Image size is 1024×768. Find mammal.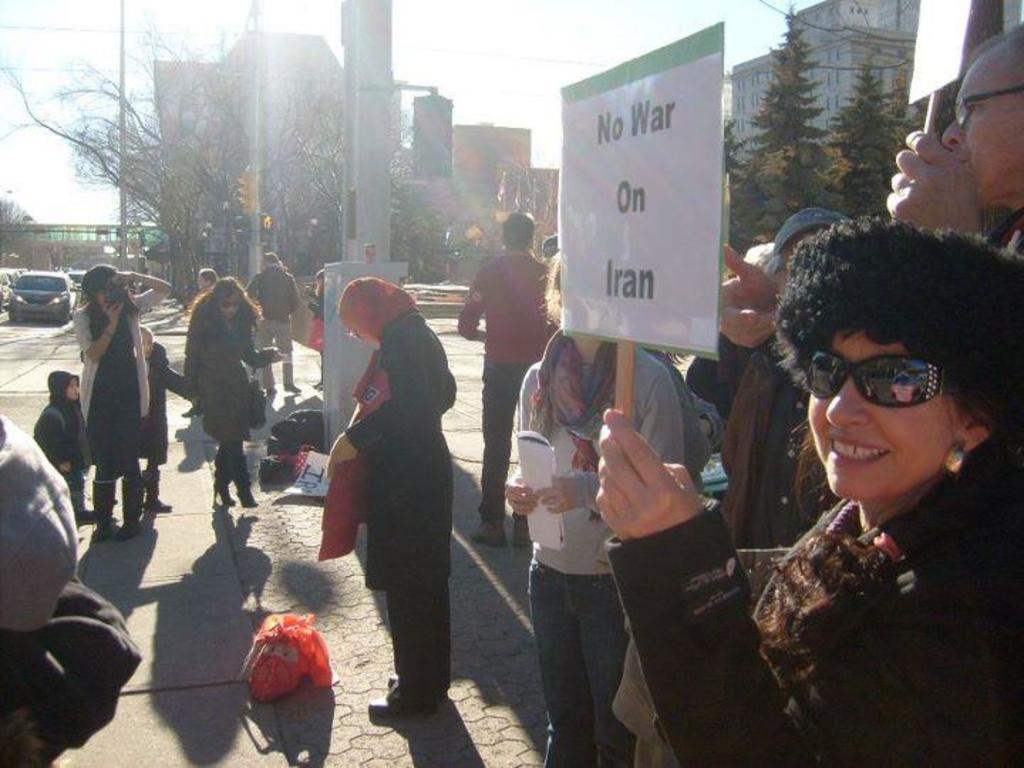
crop(55, 245, 152, 569).
